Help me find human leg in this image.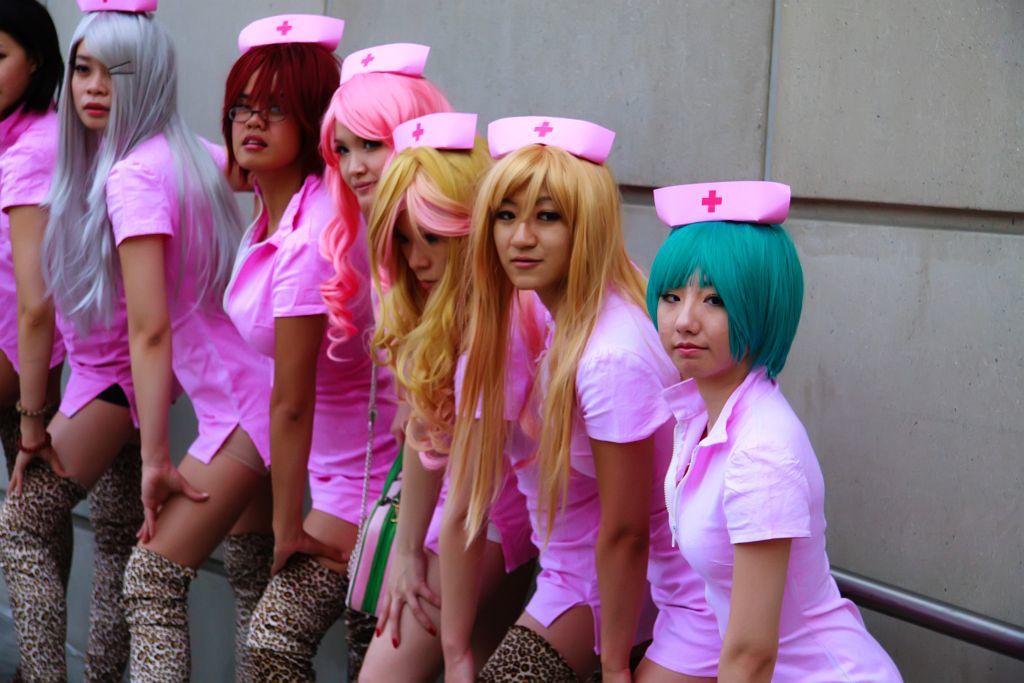
Found it: x1=243 y1=509 x2=356 y2=682.
